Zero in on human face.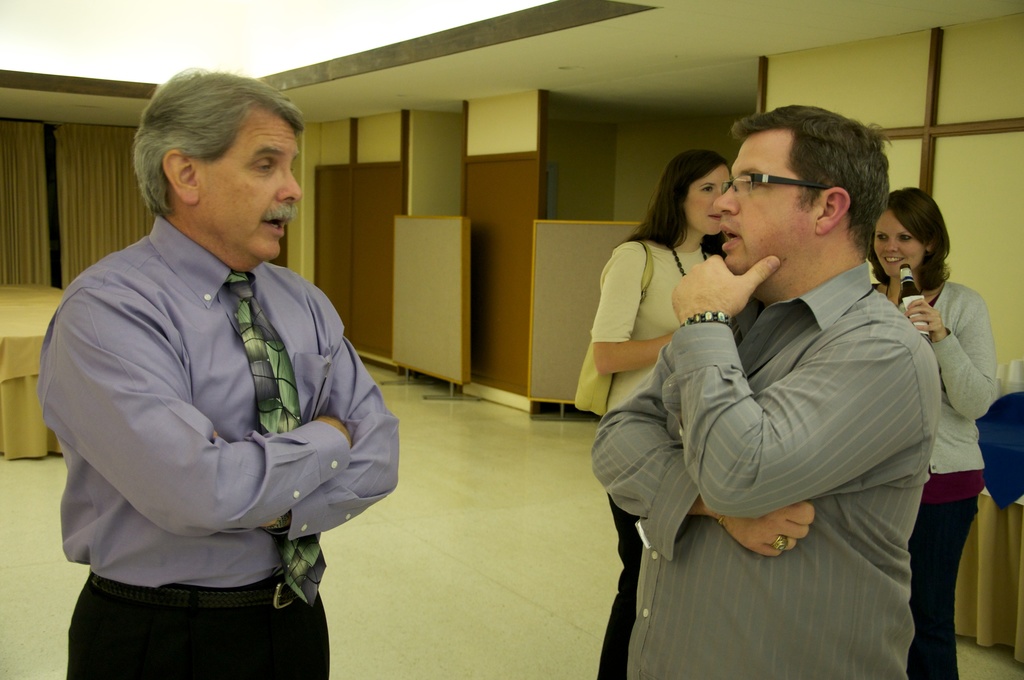
Zeroed in: 196,109,300,261.
